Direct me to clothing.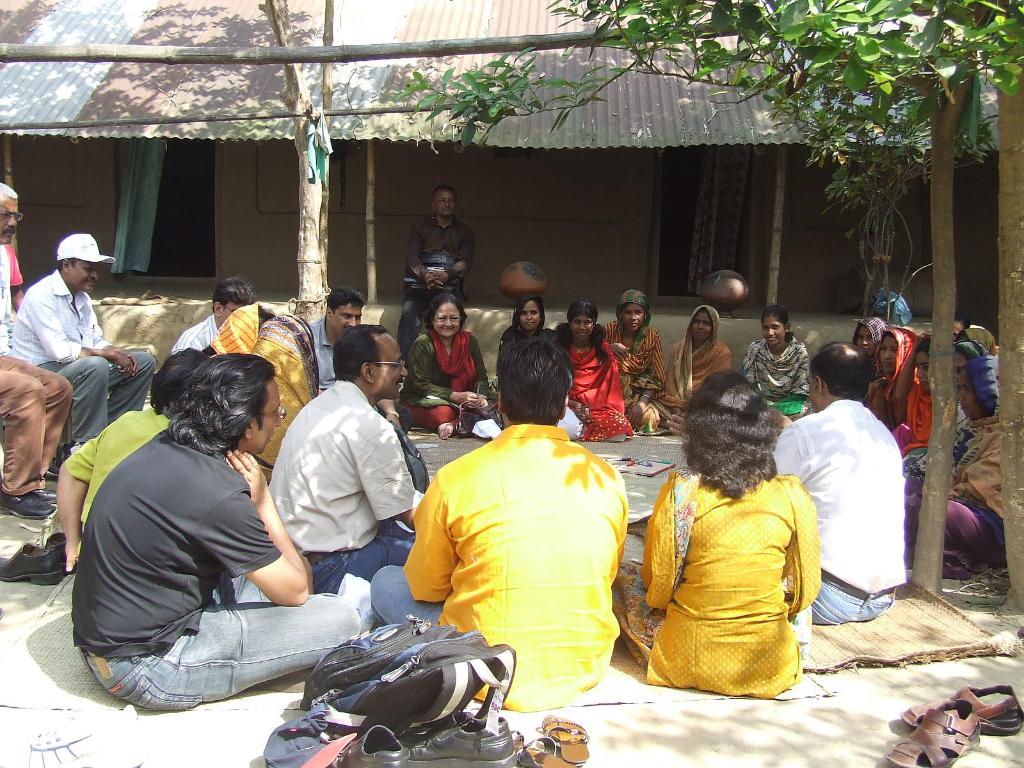
Direction: locate(909, 402, 977, 488).
